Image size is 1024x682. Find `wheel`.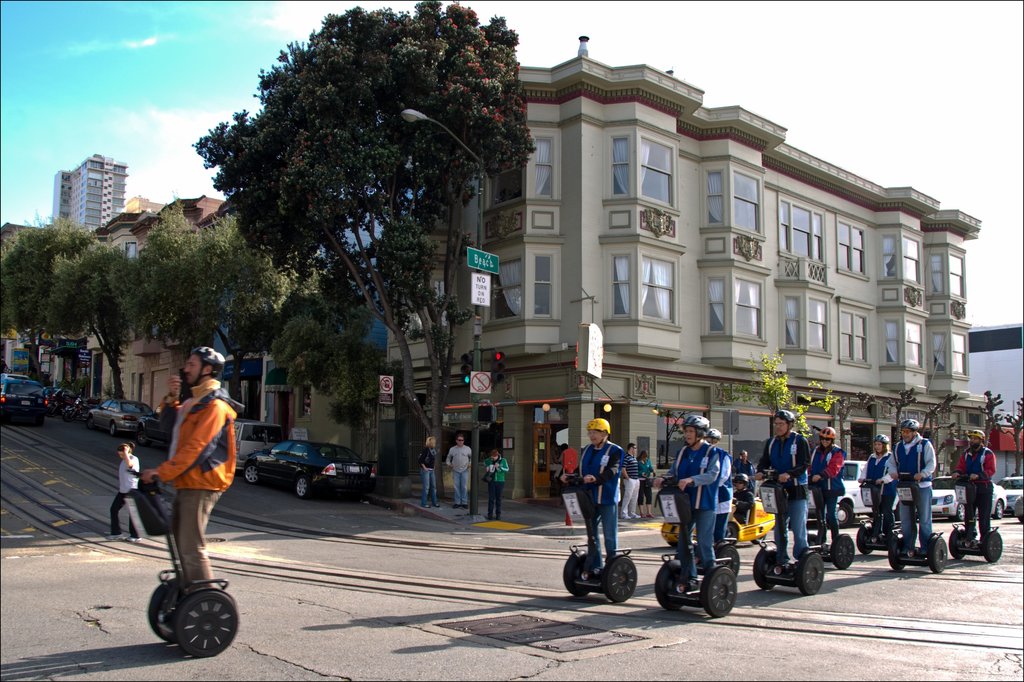
245:467:255:486.
